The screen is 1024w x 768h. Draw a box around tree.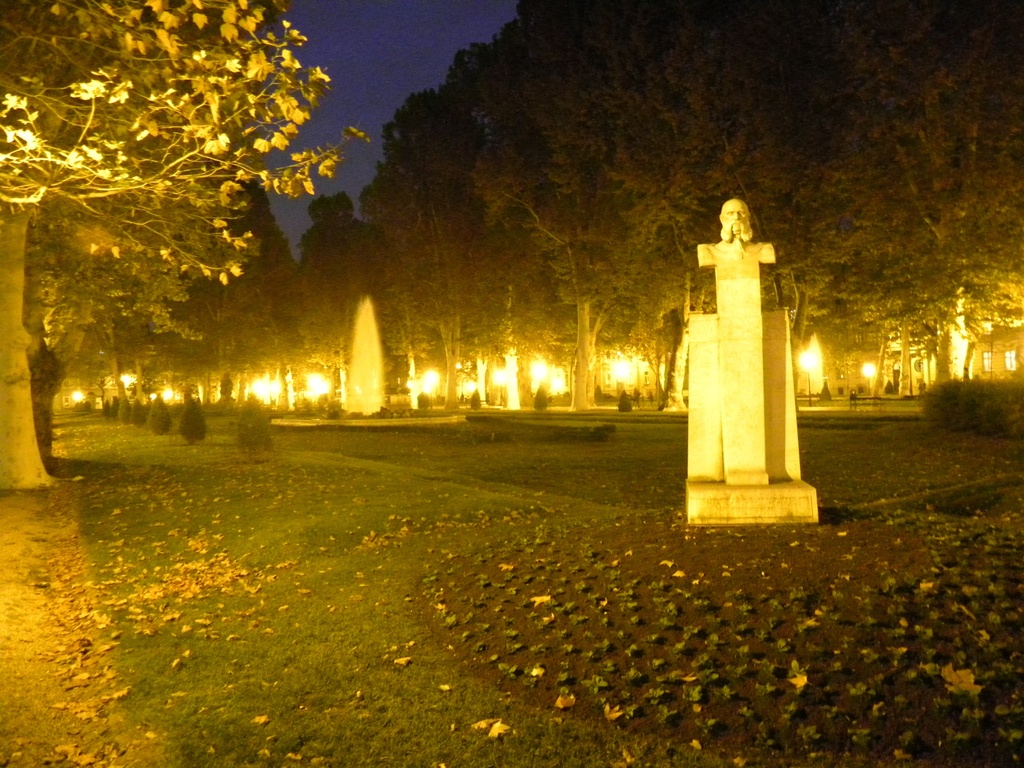
x1=3 y1=21 x2=338 y2=467.
